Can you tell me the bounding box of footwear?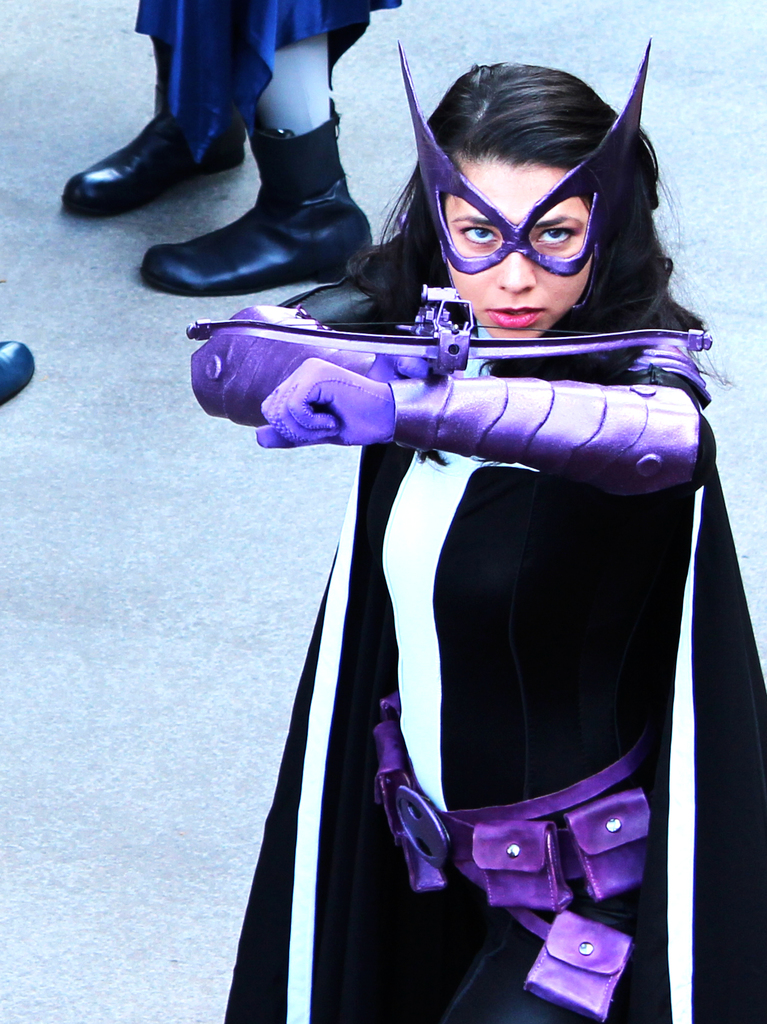
<box>141,97,371,300</box>.
